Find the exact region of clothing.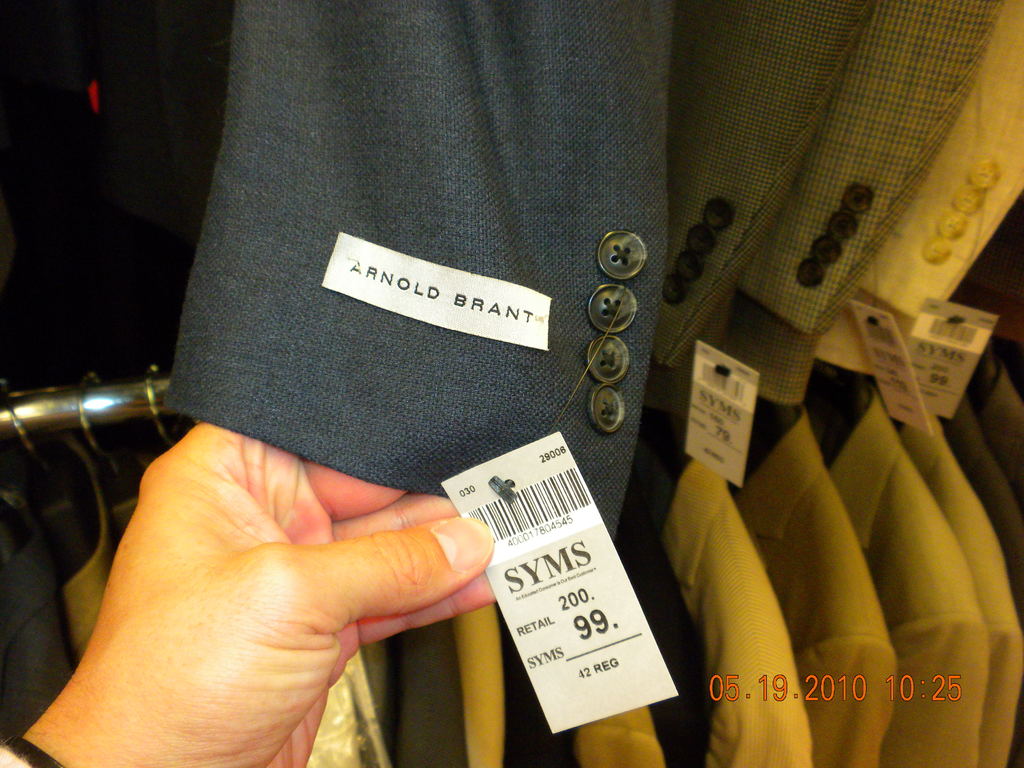
Exact region: 150, 0, 671, 538.
